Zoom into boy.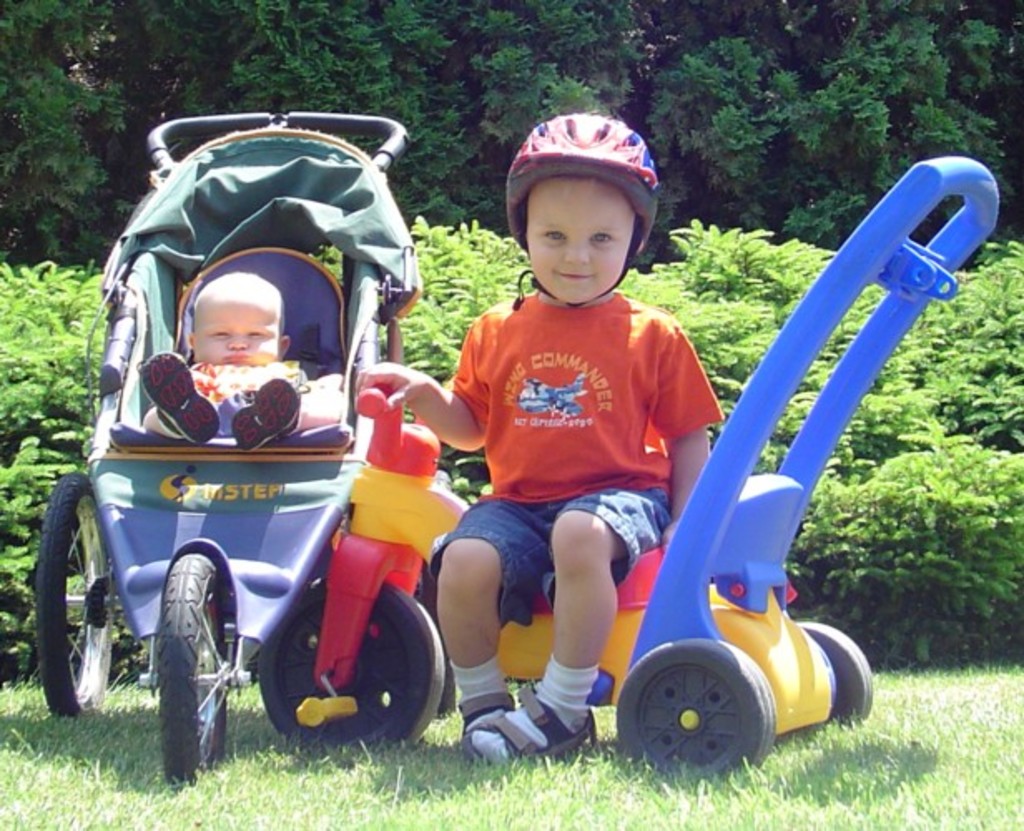
Zoom target: box(140, 271, 344, 450).
